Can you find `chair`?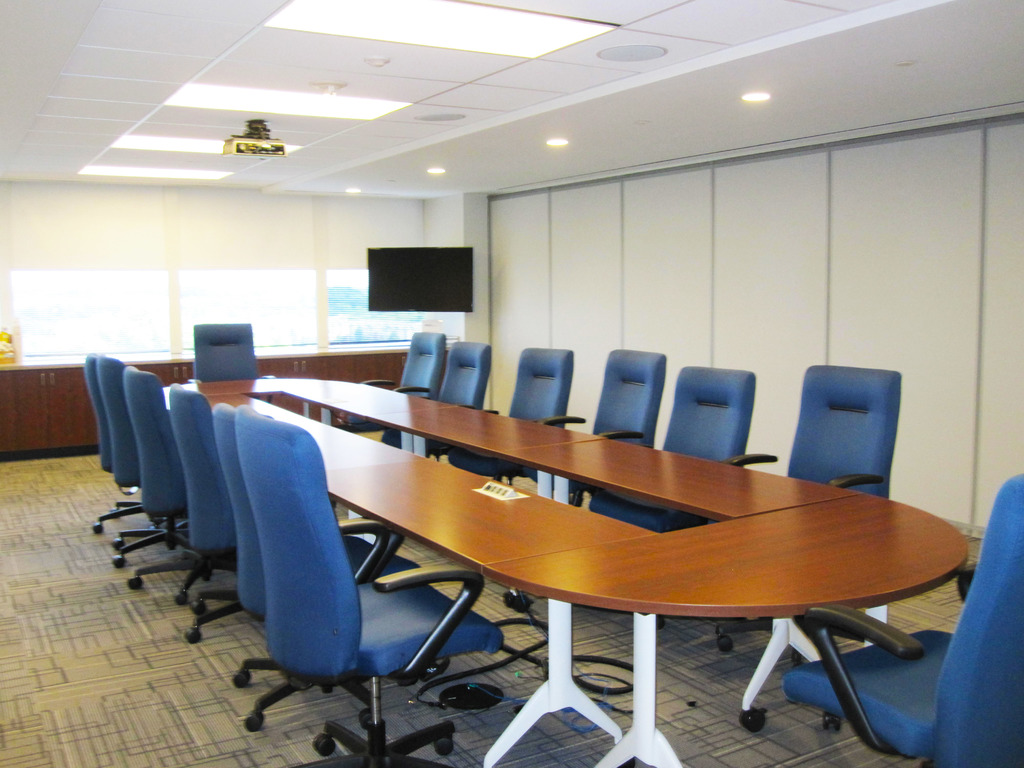
Yes, bounding box: [541,349,670,437].
